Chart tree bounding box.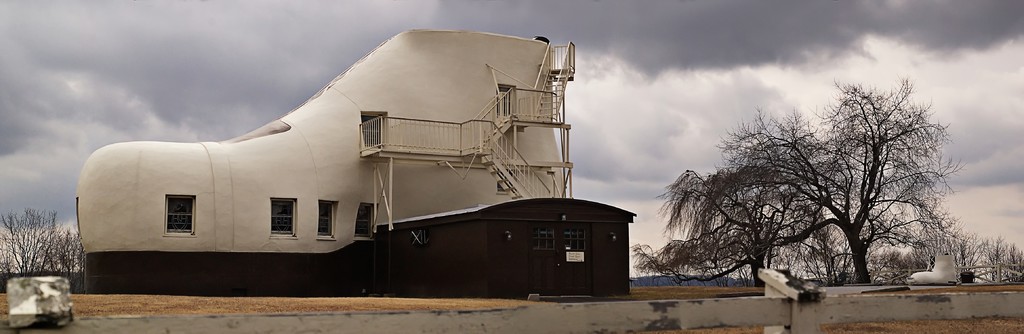
Charted: 660/69/972/288.
